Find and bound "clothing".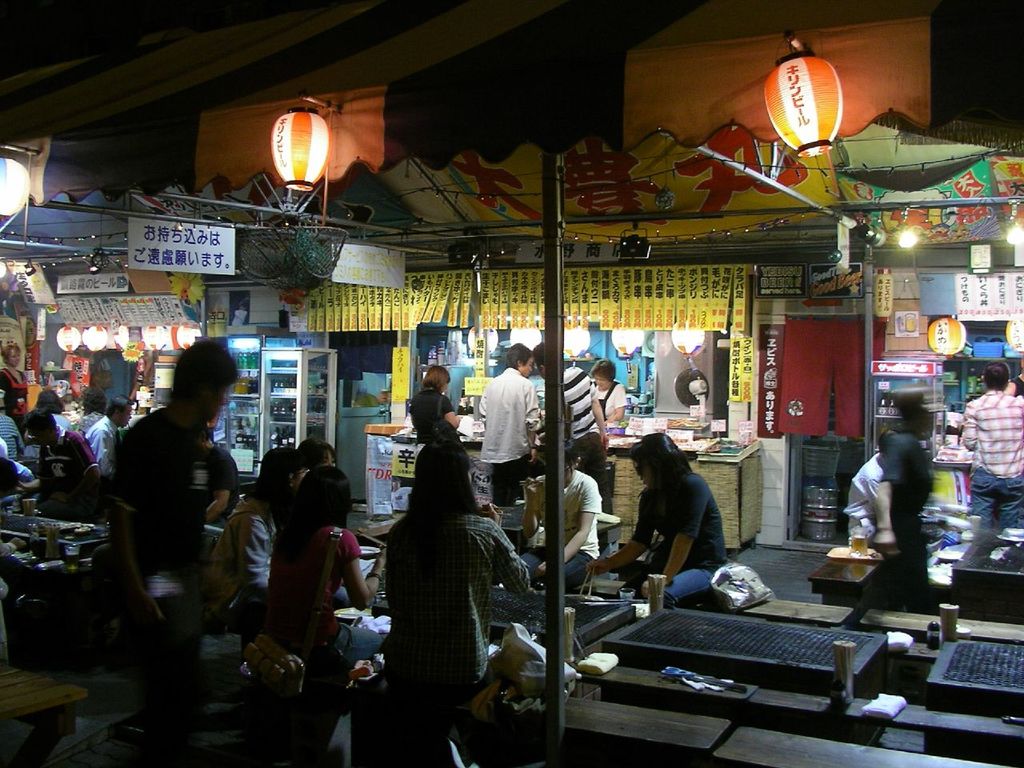
Bound: bbox=[562, 365, 597, 445].
